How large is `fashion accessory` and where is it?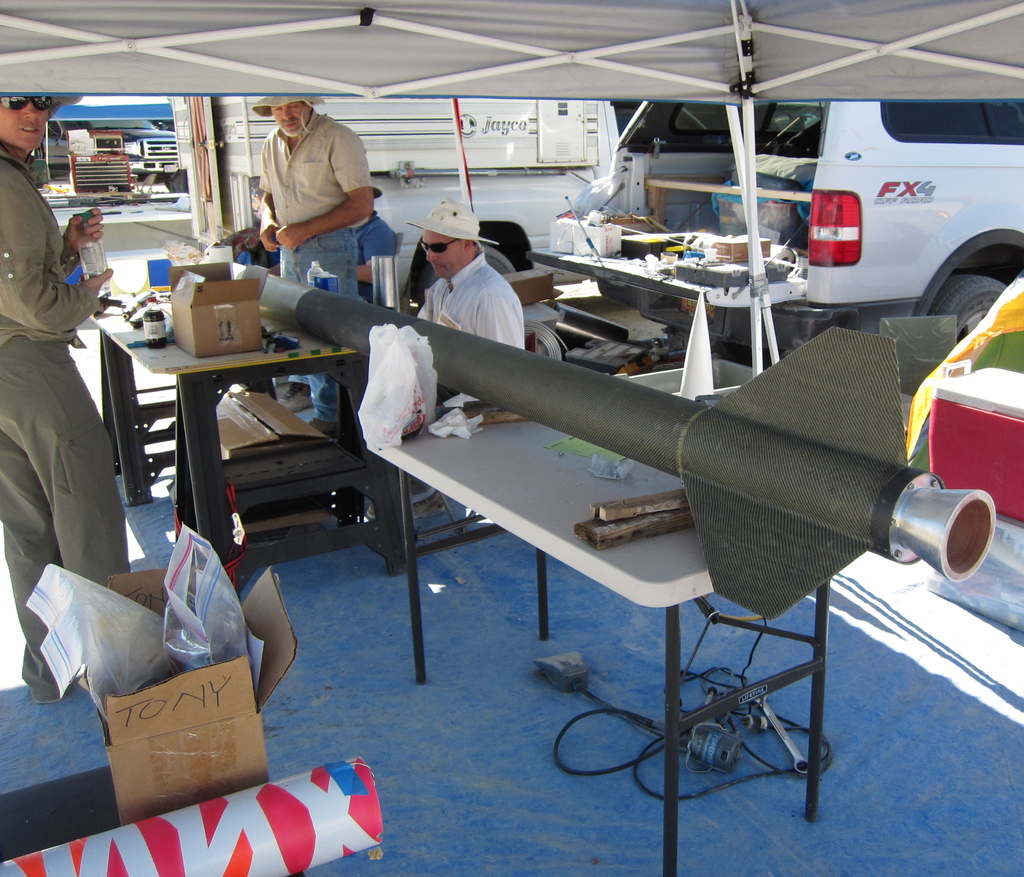
Bounding box: box=[419, 239, 461, 257].
